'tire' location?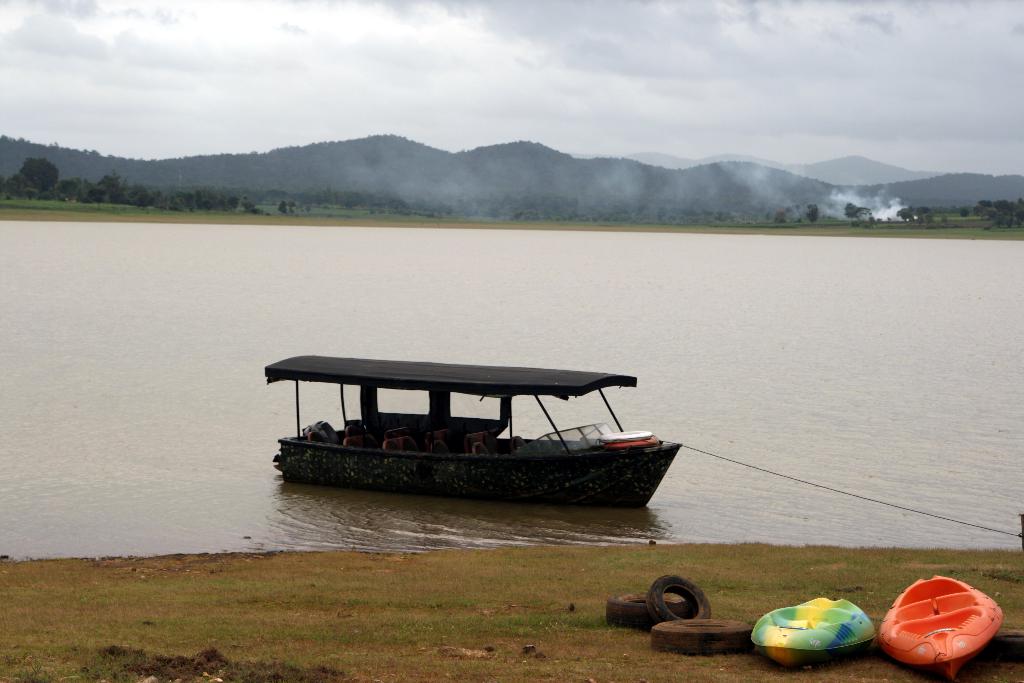
rect(601, 599, 653, 632)
